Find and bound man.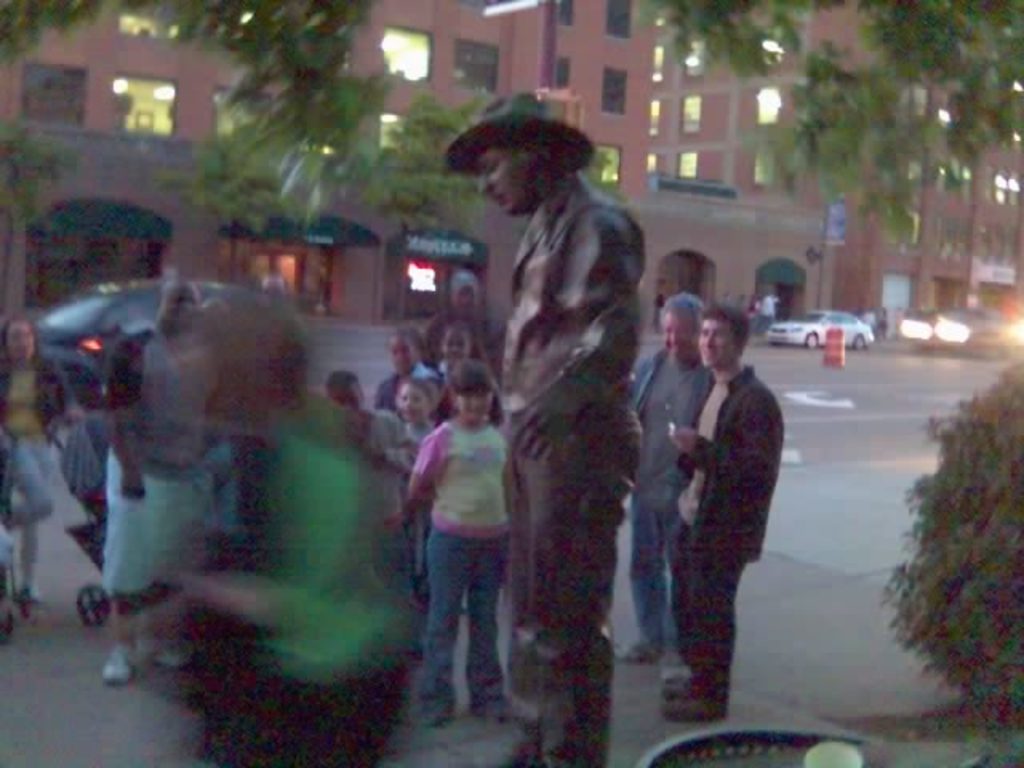
Bound: 674, 312, 782, 720.
